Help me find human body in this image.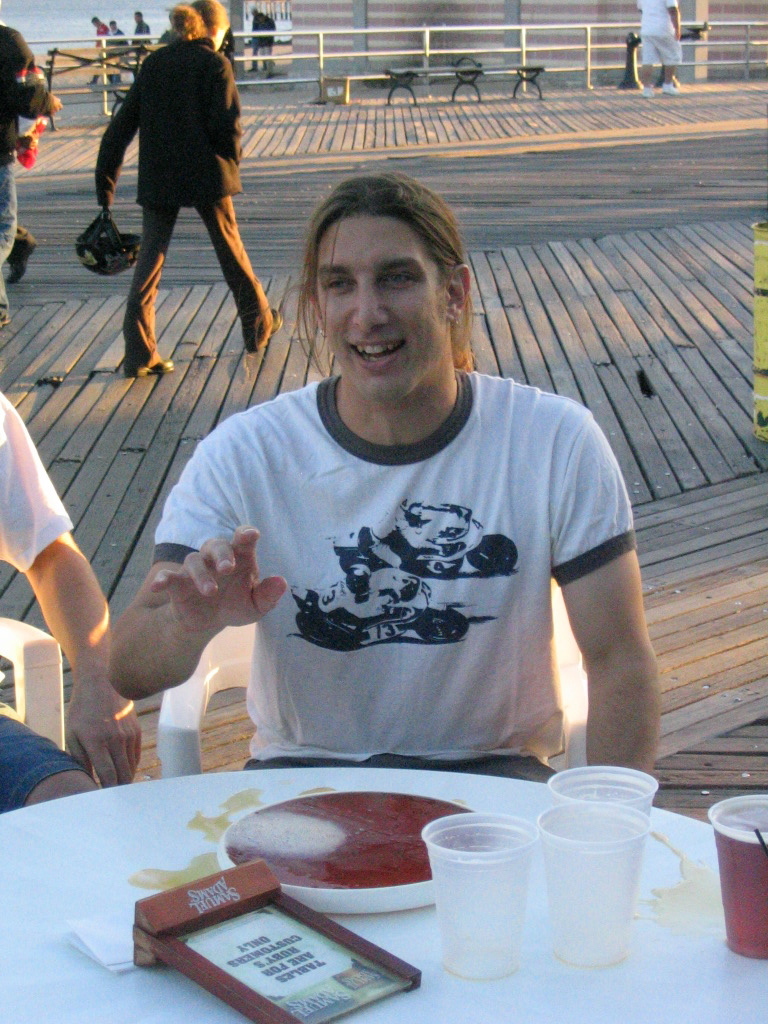
Found it: (left=103, top=375, right=667, bottom=781).
